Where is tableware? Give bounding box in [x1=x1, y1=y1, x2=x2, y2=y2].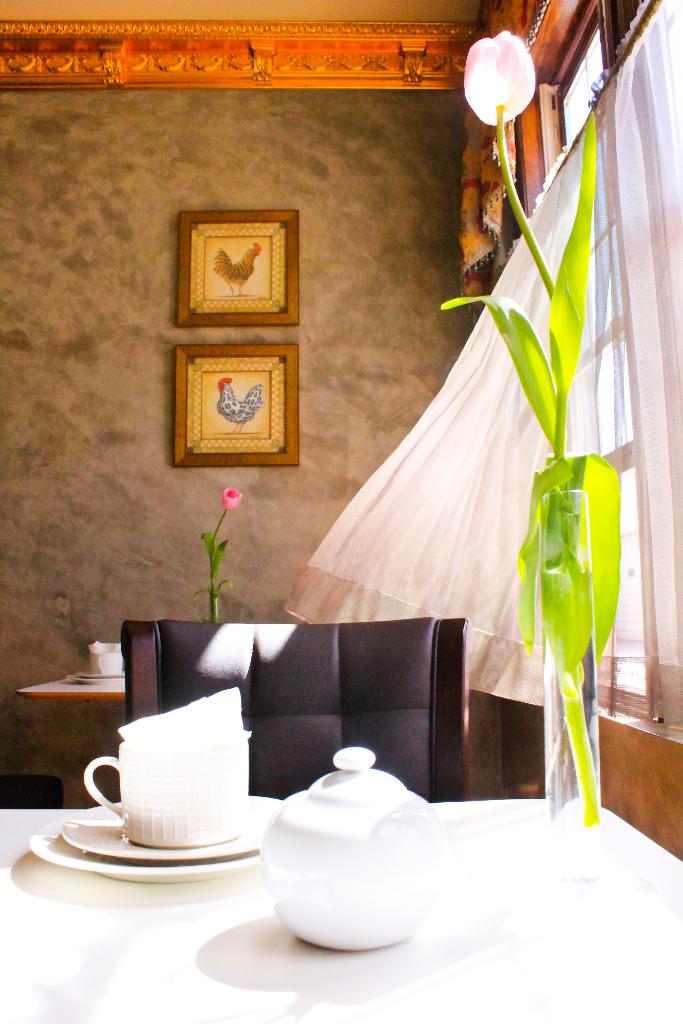
[x1=62, y1=792, x2=262, y2=859].
